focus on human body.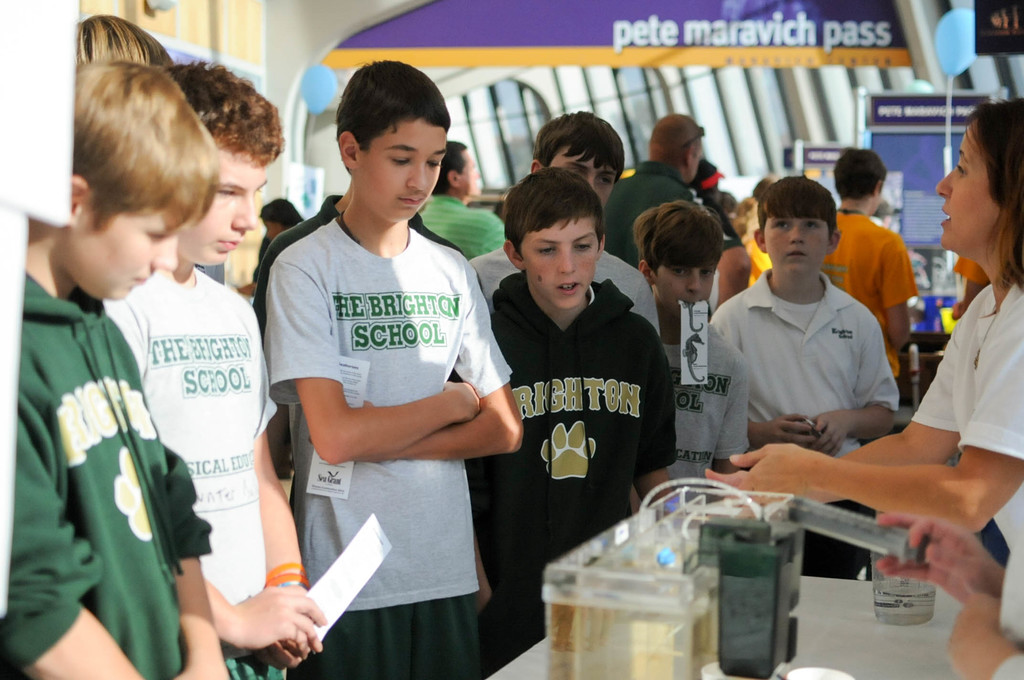
Focused at (x1=278, y1=209, x2=525, y2=679).
